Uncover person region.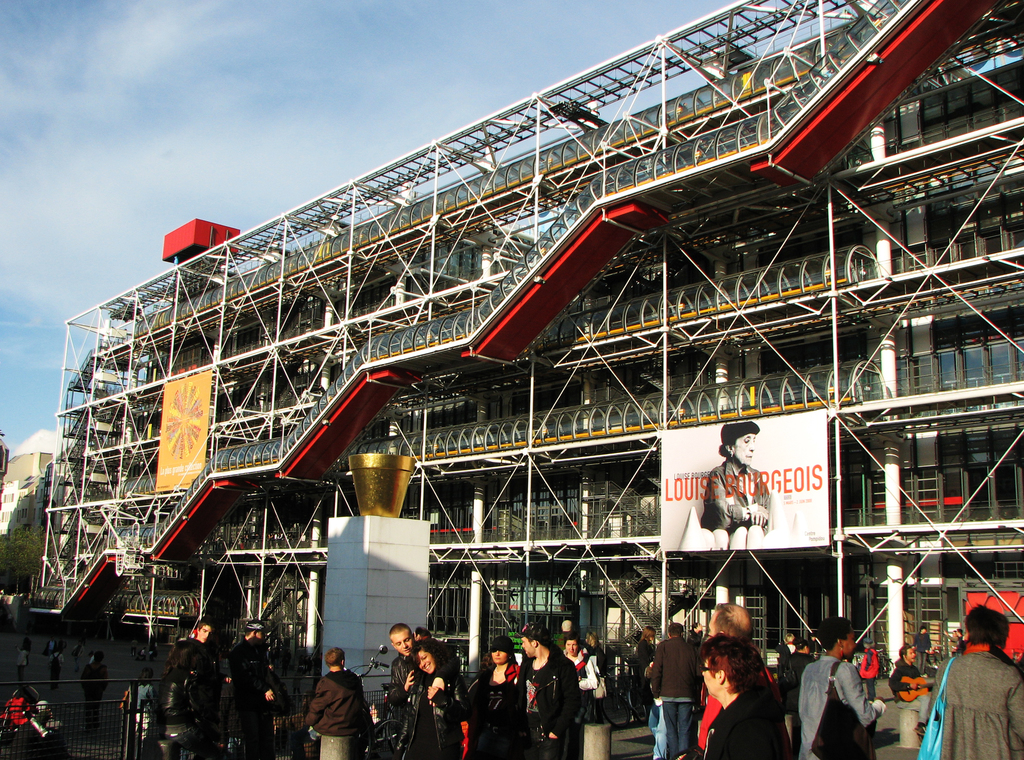
Uncovered: bbox(648, 620, 701, 759).
